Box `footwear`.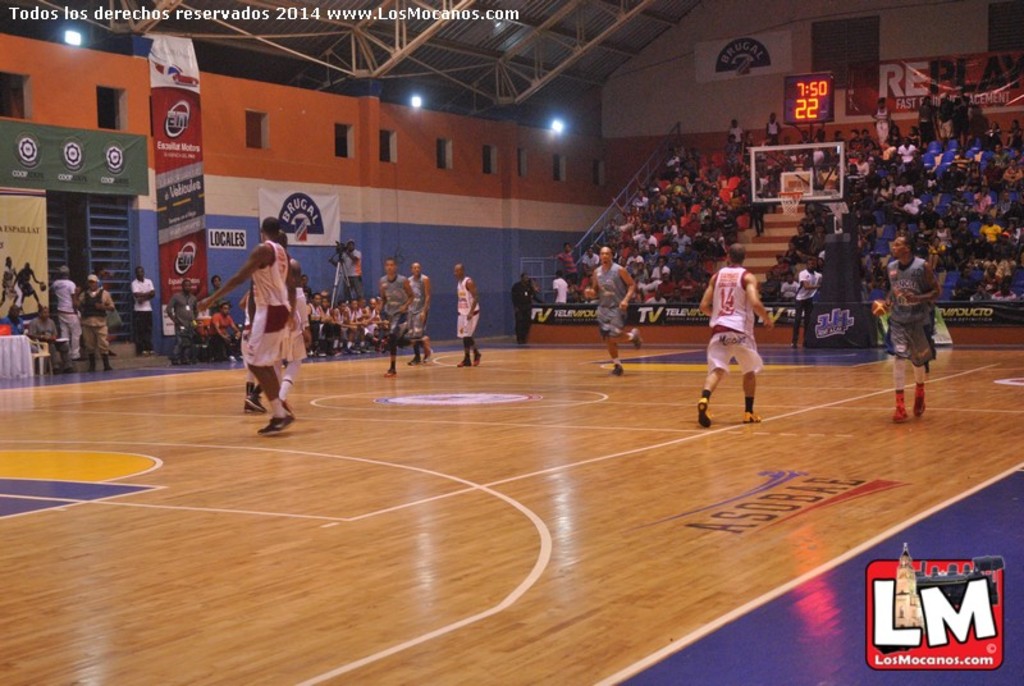
l=381, t=366, r=396, b=376.
